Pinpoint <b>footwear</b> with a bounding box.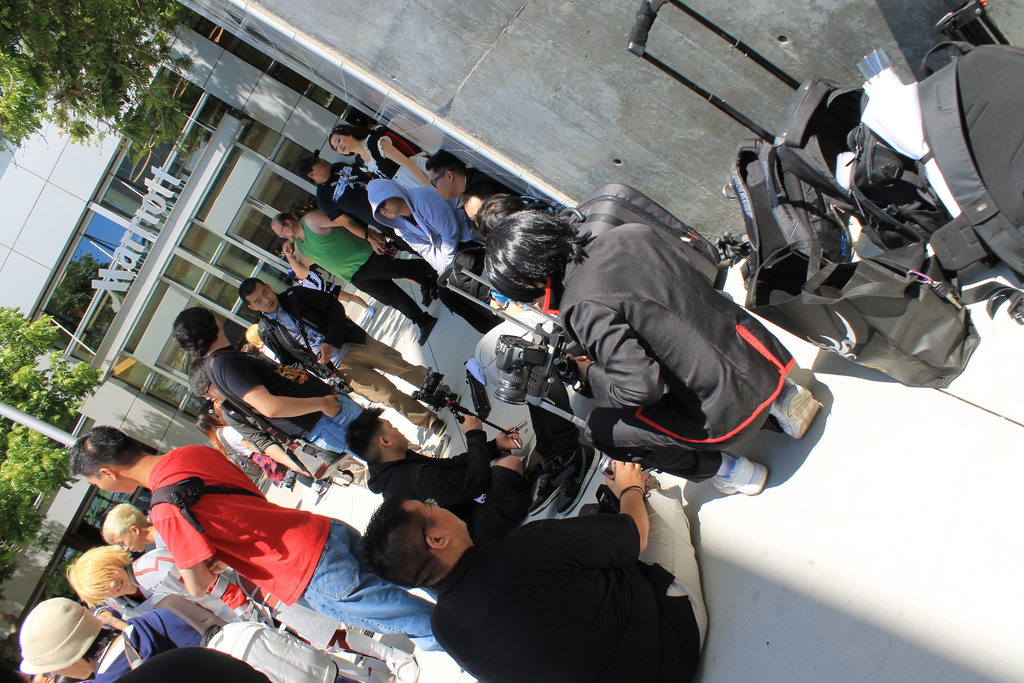
[left=710, top=461, right=762, bottom=498].
